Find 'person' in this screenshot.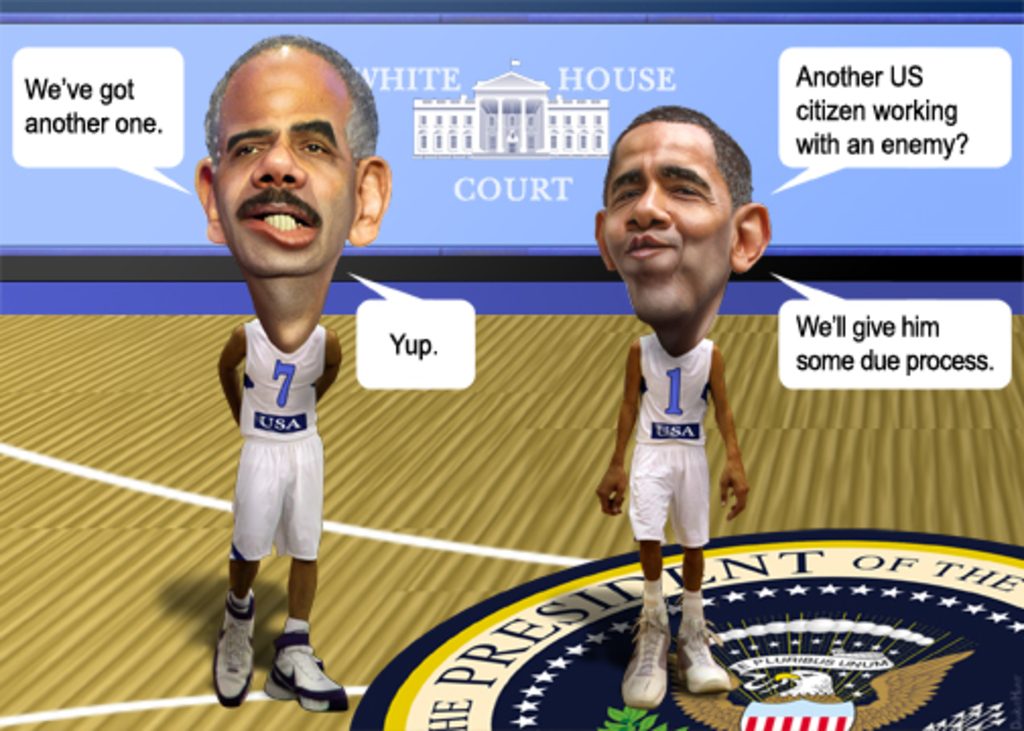
The bounding box for 'person' is [563, 99, 788, 715].
